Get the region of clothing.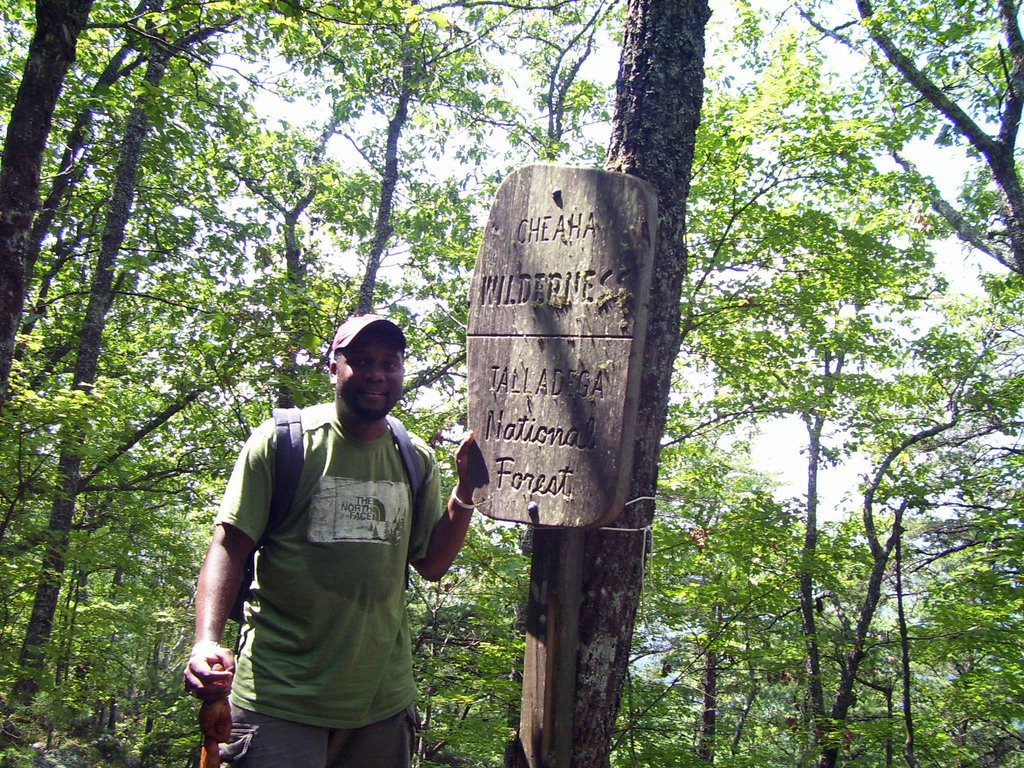
left=202, top=353, right=441, bottom=746.
